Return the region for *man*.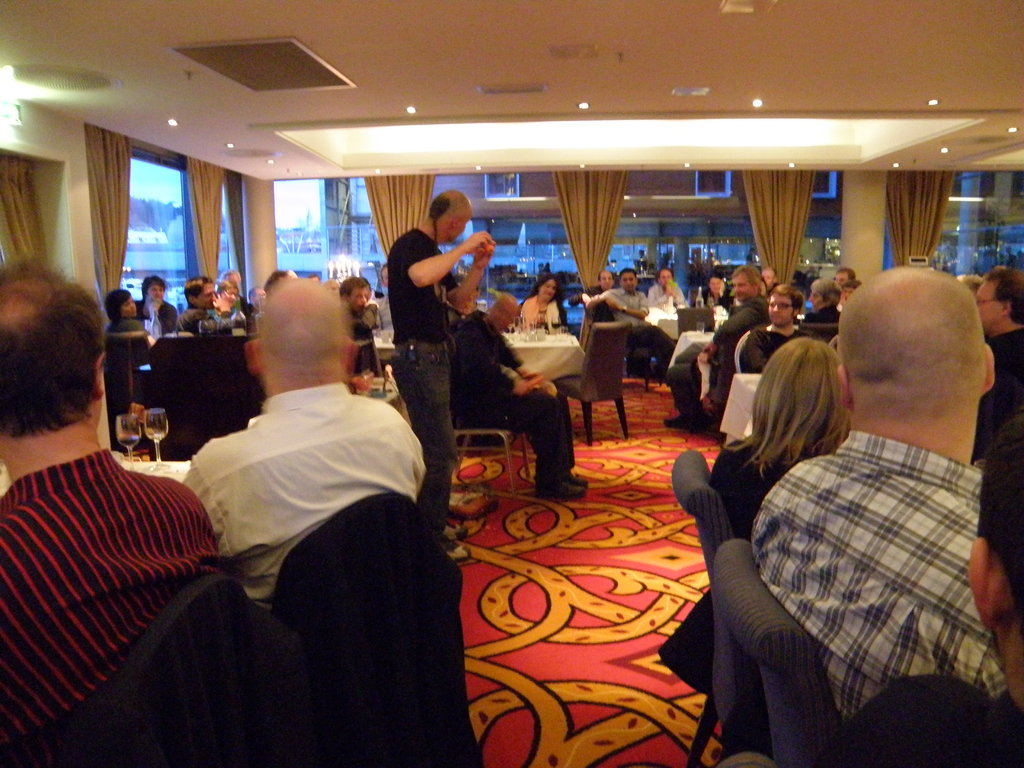
[803,422,1023,767].
